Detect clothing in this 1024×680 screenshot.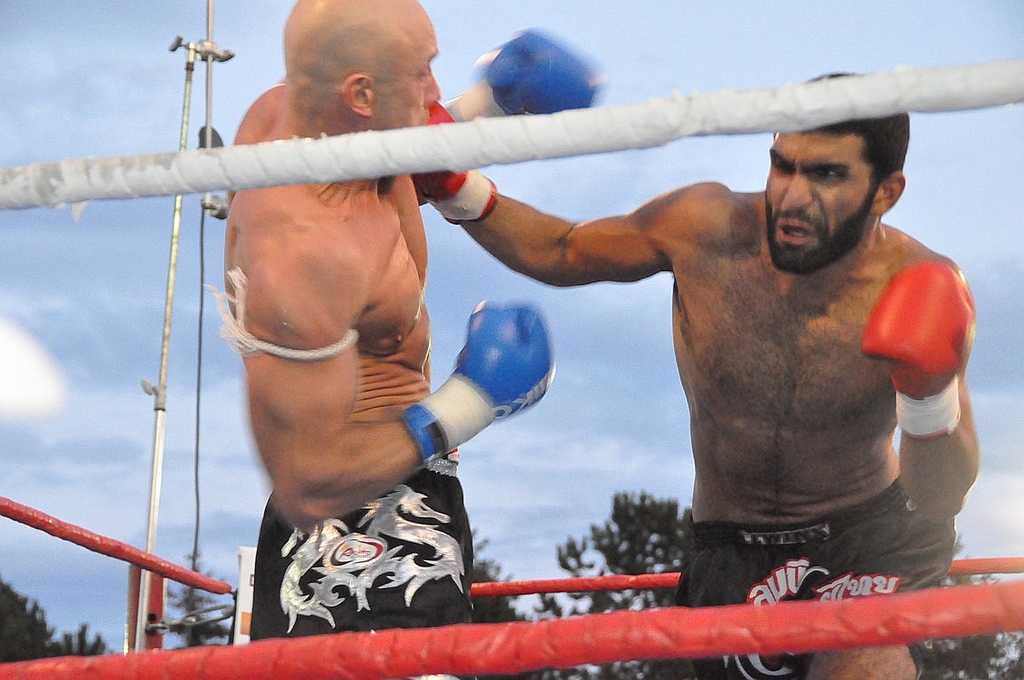
Detection: rect(190, 406, 537, 648).
